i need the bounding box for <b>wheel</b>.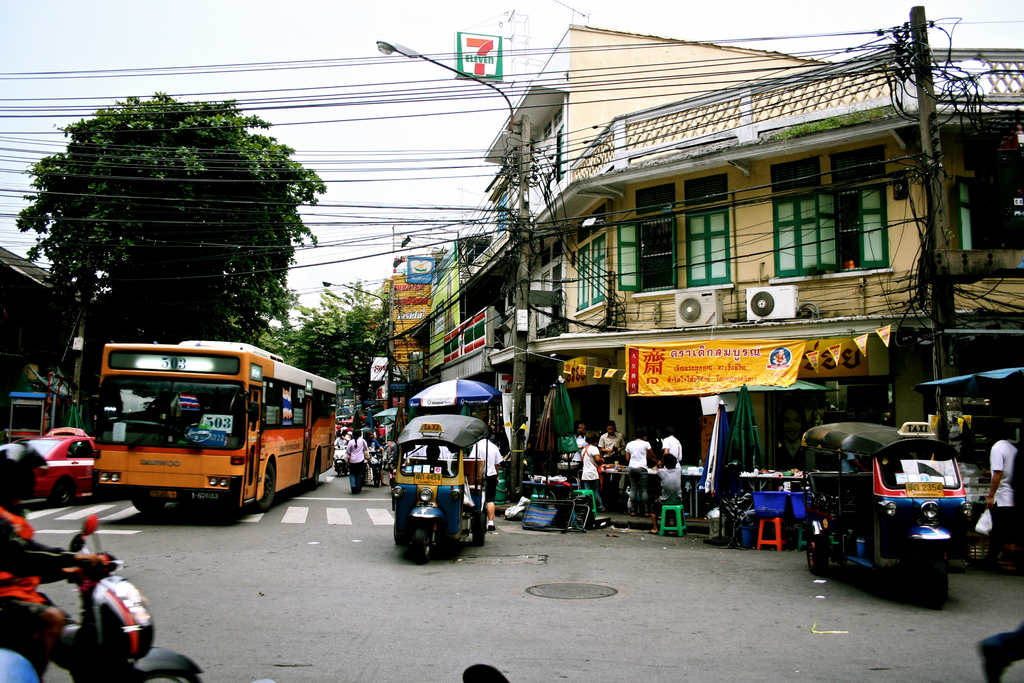
Here it is: (413, 527, 433, 562).
